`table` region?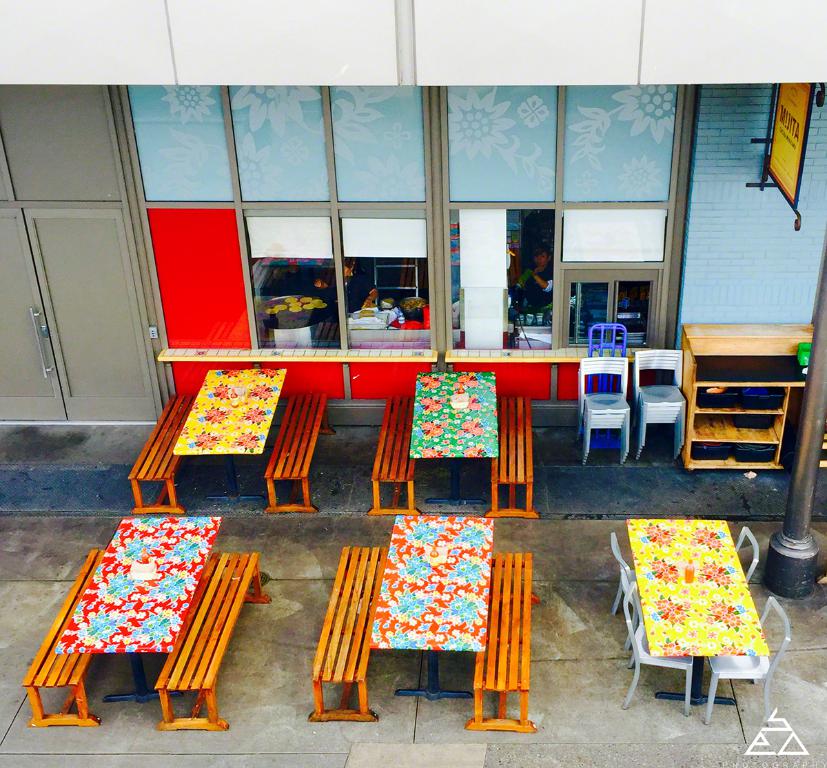
[left=179, top=372, right=285, bottom=498]
